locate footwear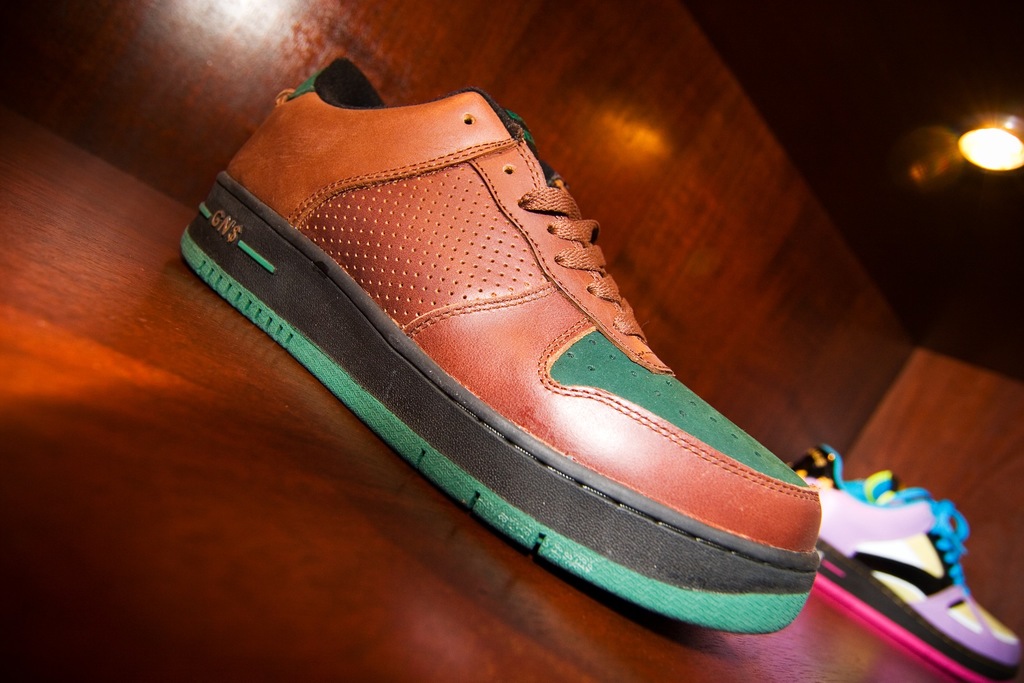
<box>168,54,876,632</box>
